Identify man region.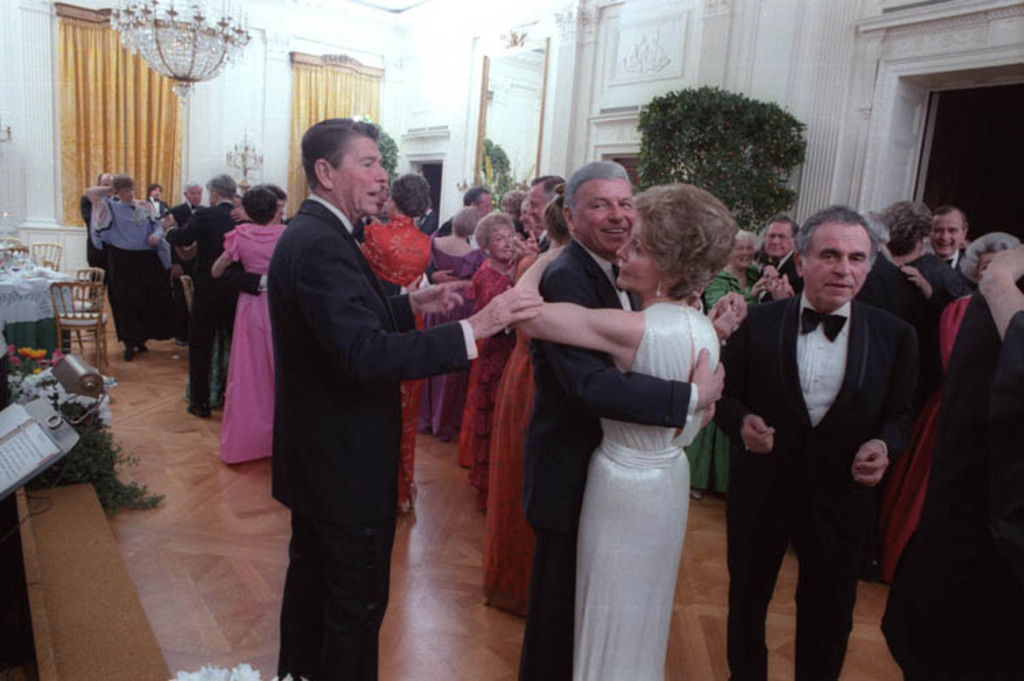
Region: (523,183,568,265).
